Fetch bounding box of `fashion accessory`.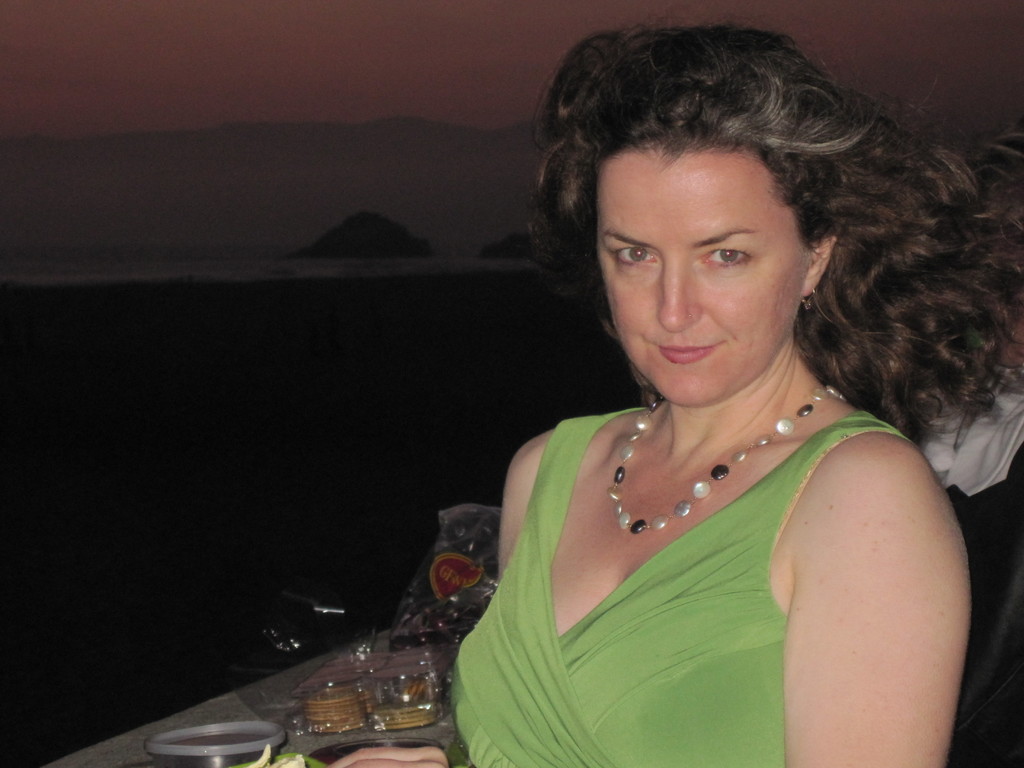
Bbox: bbox=(799, 282, 819, 310).
